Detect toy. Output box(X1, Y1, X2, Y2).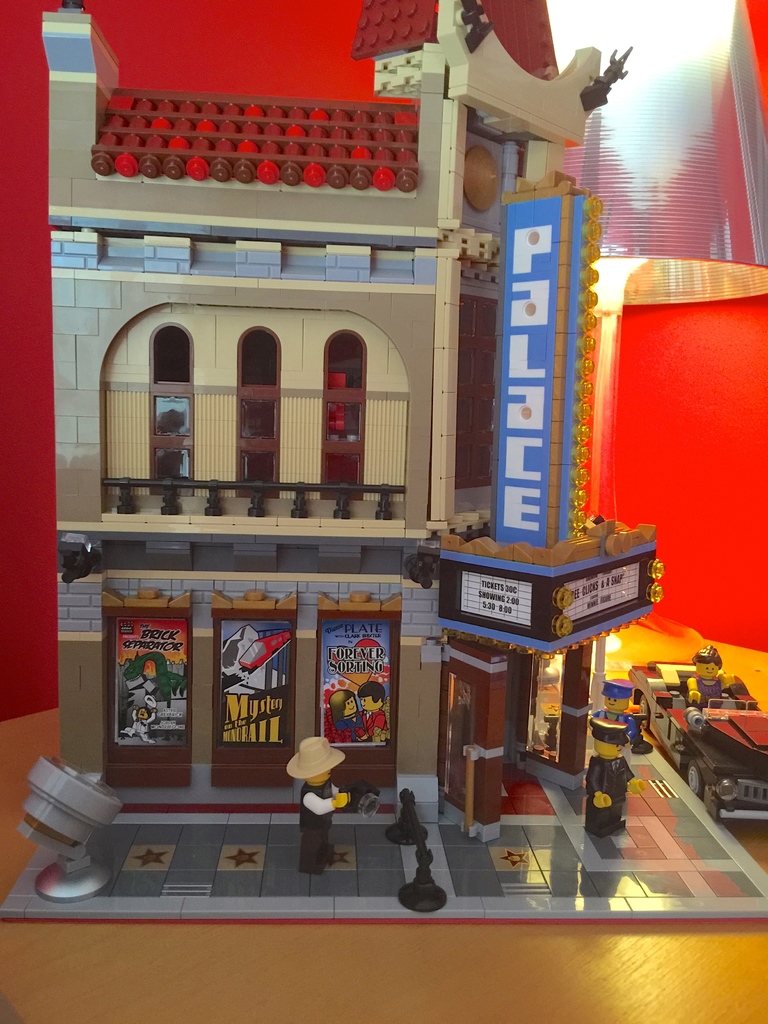
box(29, 0, 689, 820).
